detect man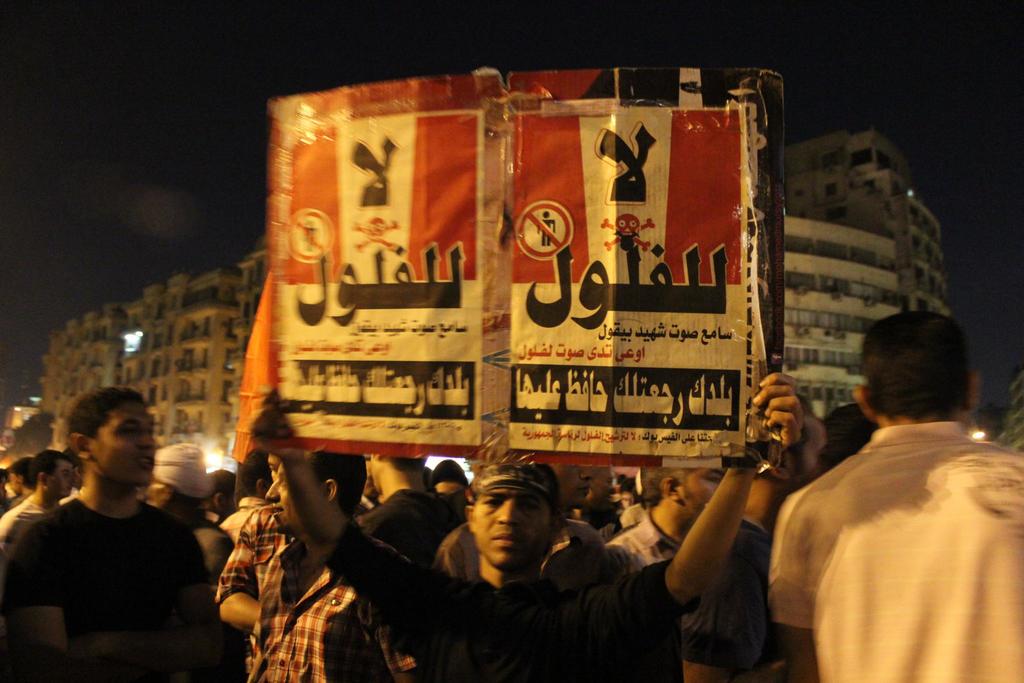
<box>435,458,464,493</box>
